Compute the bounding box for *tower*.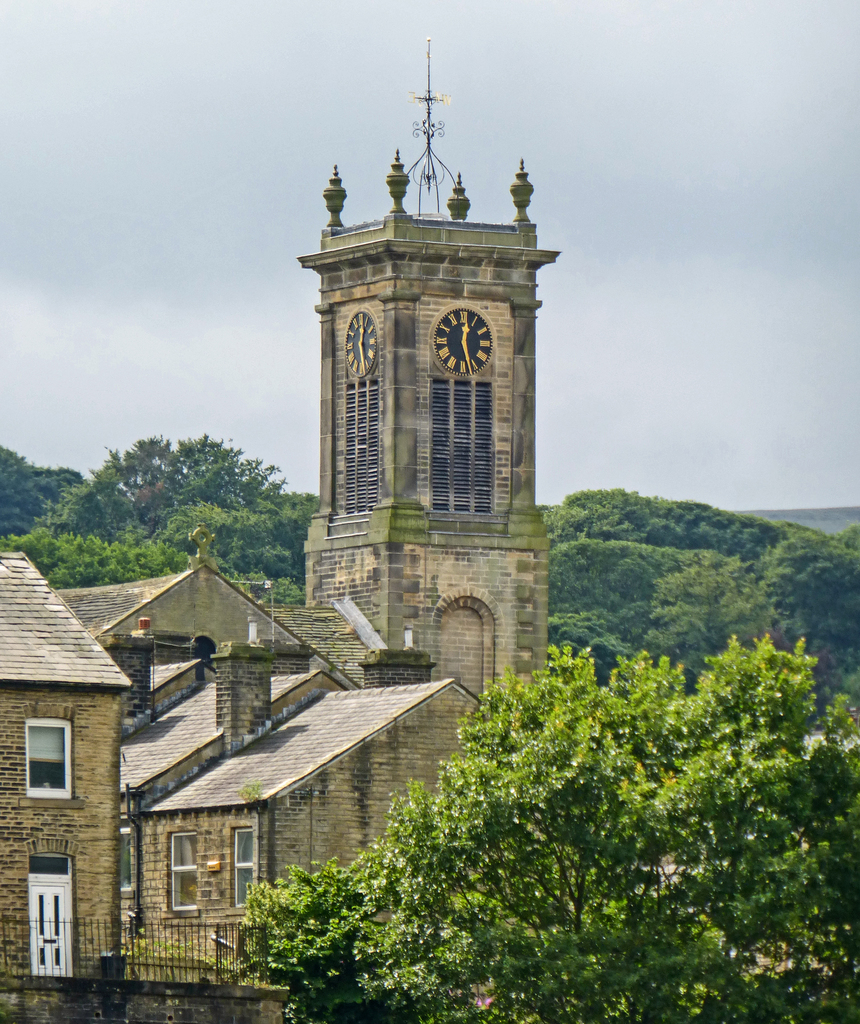
(x1=303, y1=43, x2=545, y2=708).
